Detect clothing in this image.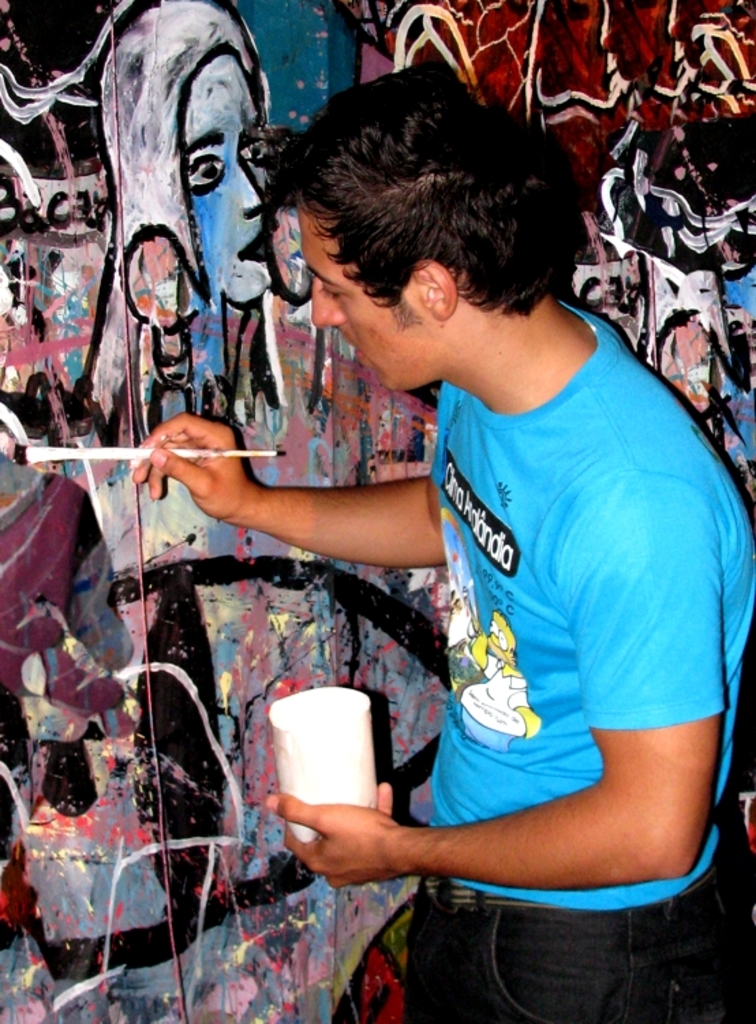
Detection: pyautogui.locateOnScreen(398, 303, 755, 1023).
